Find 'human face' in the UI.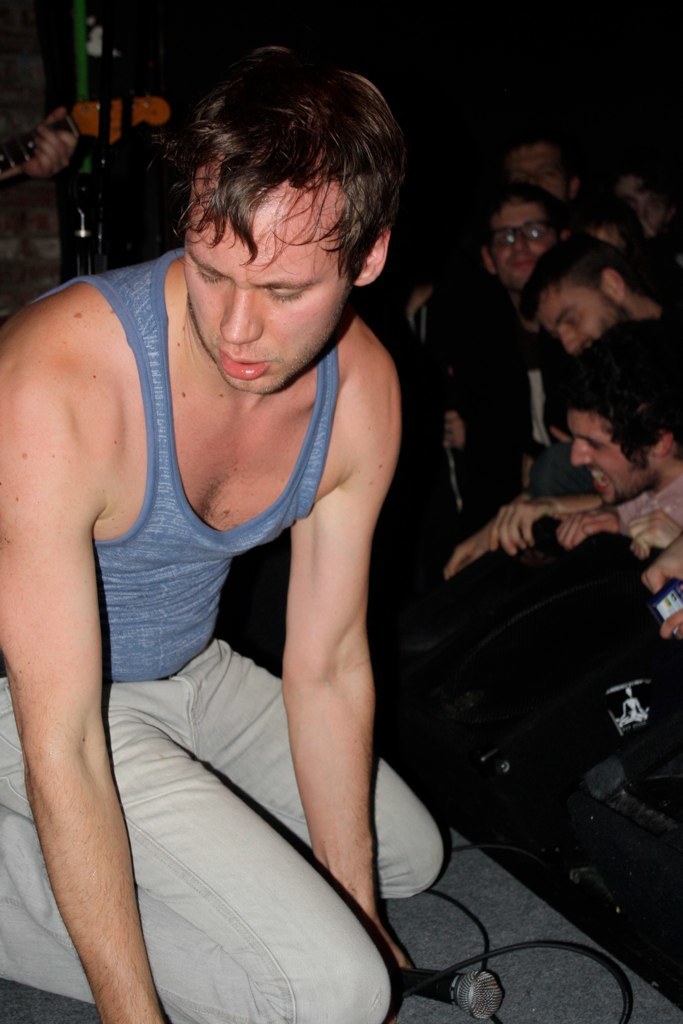
UI element at select_region(541, 281, 631, 352).
